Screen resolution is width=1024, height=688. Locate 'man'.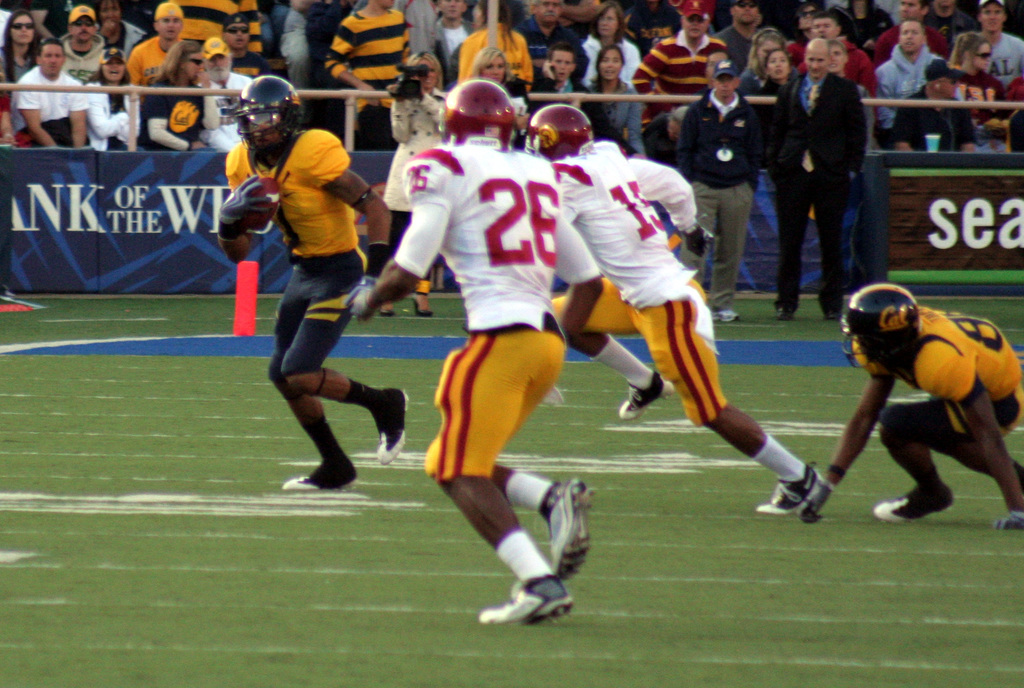
bbox(222, 15, 272, 79).
